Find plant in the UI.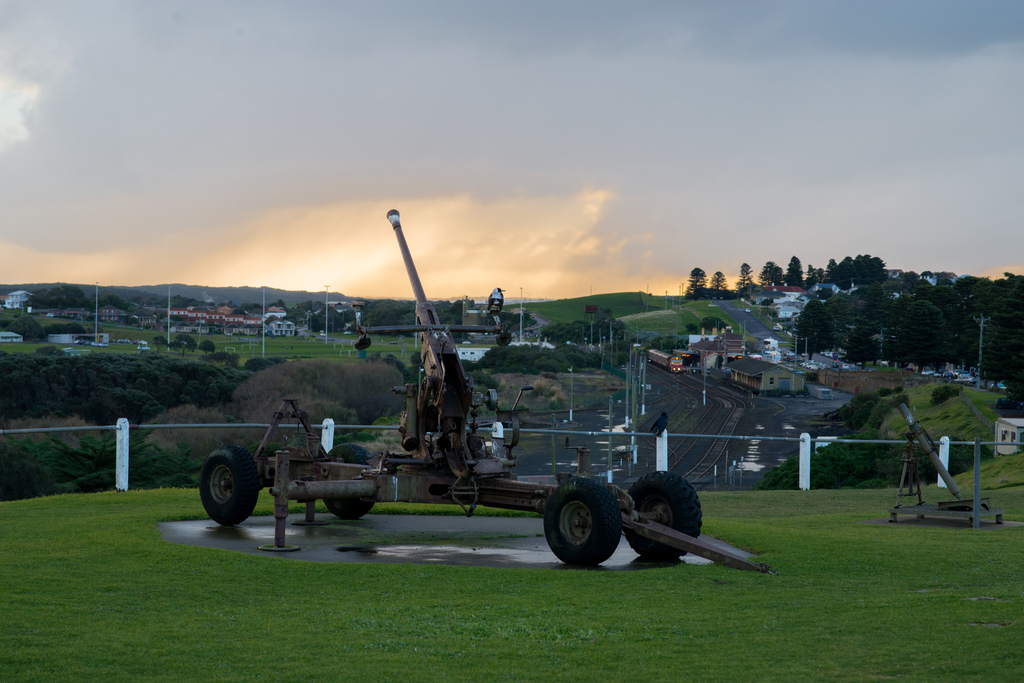
UI element at BBox(231, 352, 289, 368).
